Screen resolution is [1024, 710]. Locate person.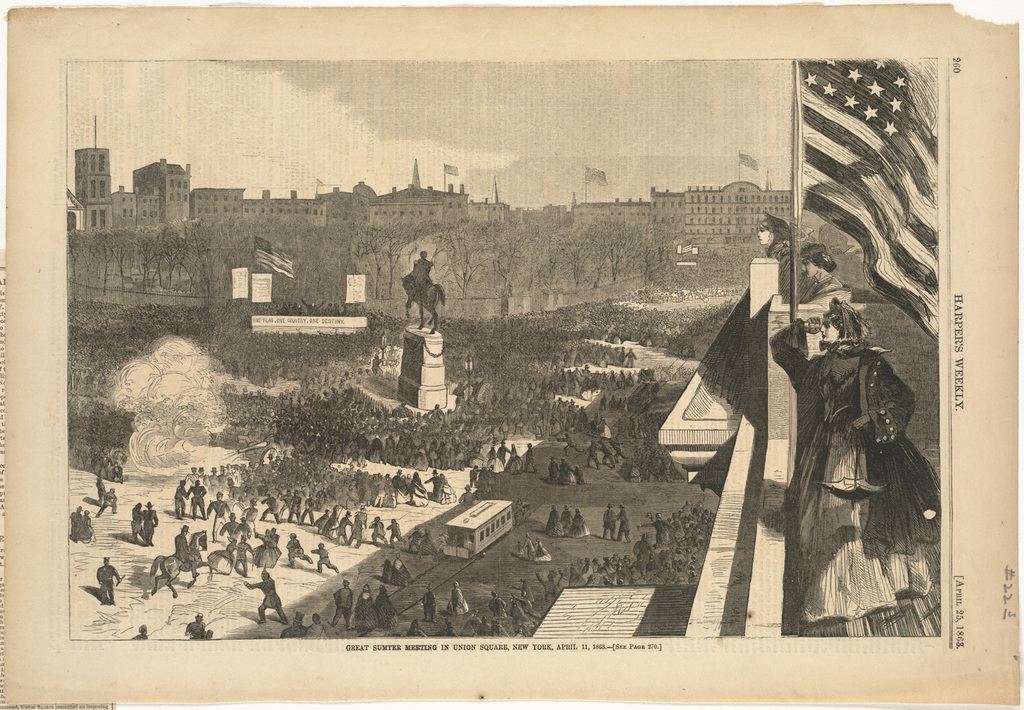
(595,504,615,543).
